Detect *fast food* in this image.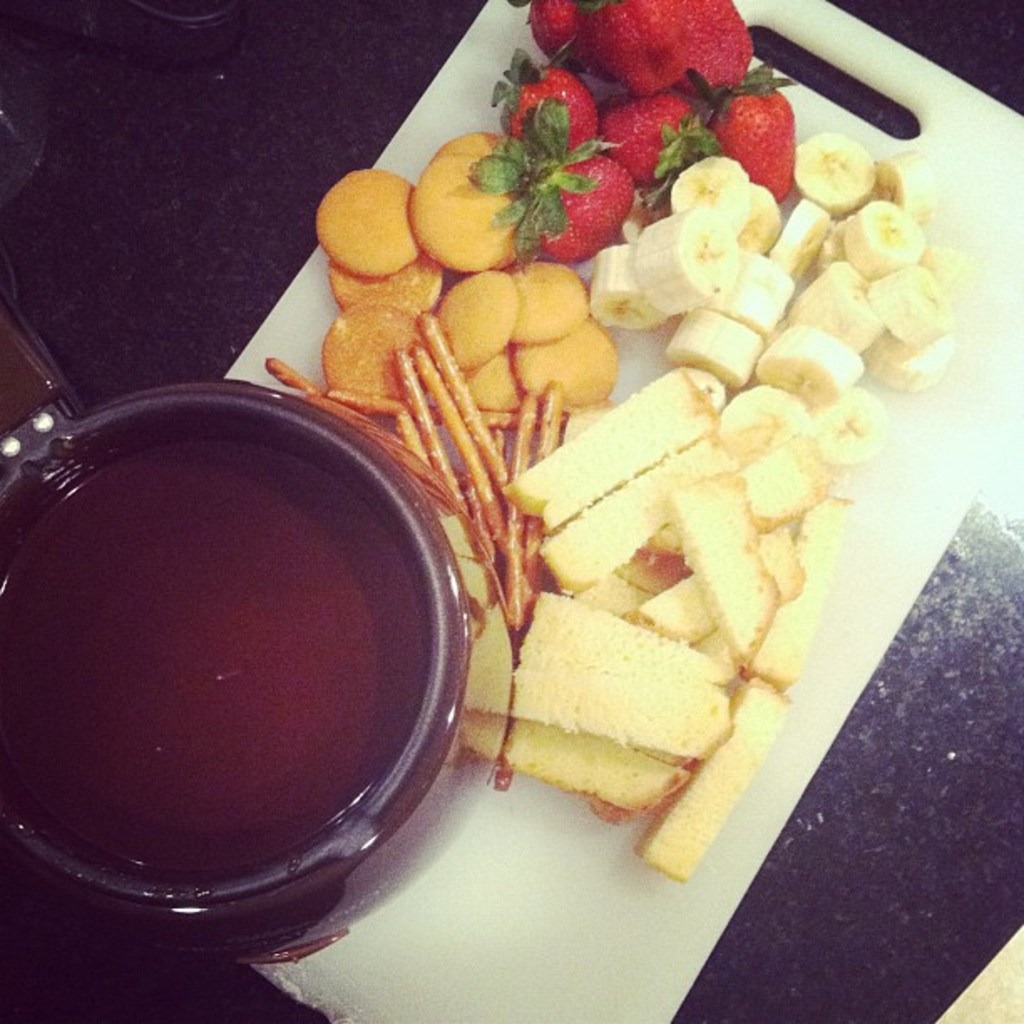
Detection: (left=512, top=258, right=592, bottom=348).
